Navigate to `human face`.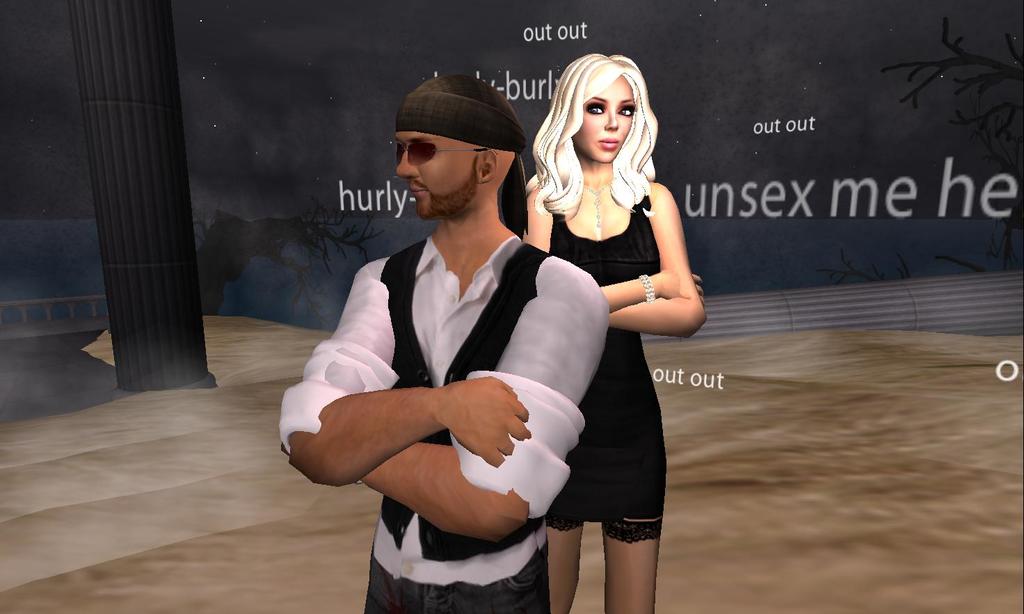
Navigation target: region(393, 132, 477, 222).
